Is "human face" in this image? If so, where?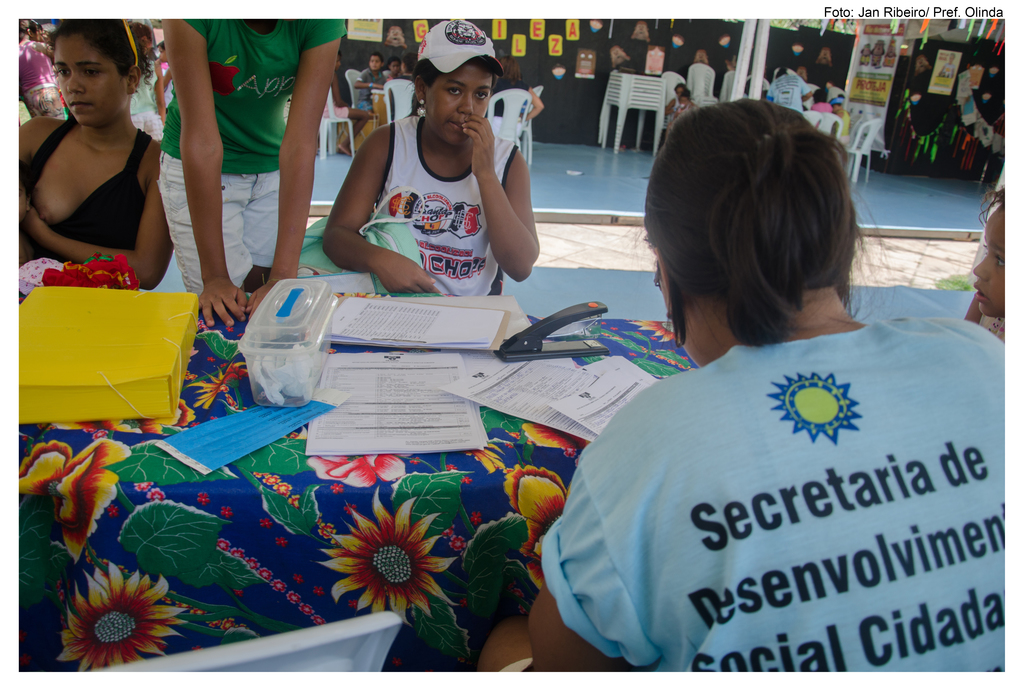
Yes, at <box>968,205,1010,309</box>.
